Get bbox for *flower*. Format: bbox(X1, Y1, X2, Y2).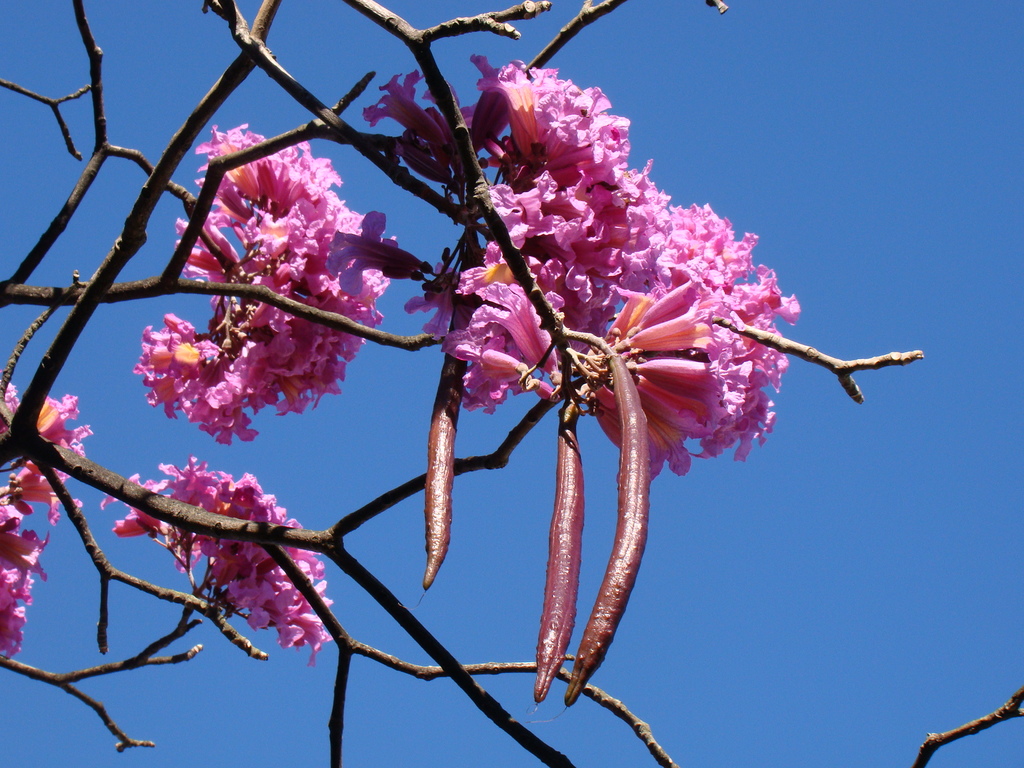
bbox(358, 67, 460, 154).
